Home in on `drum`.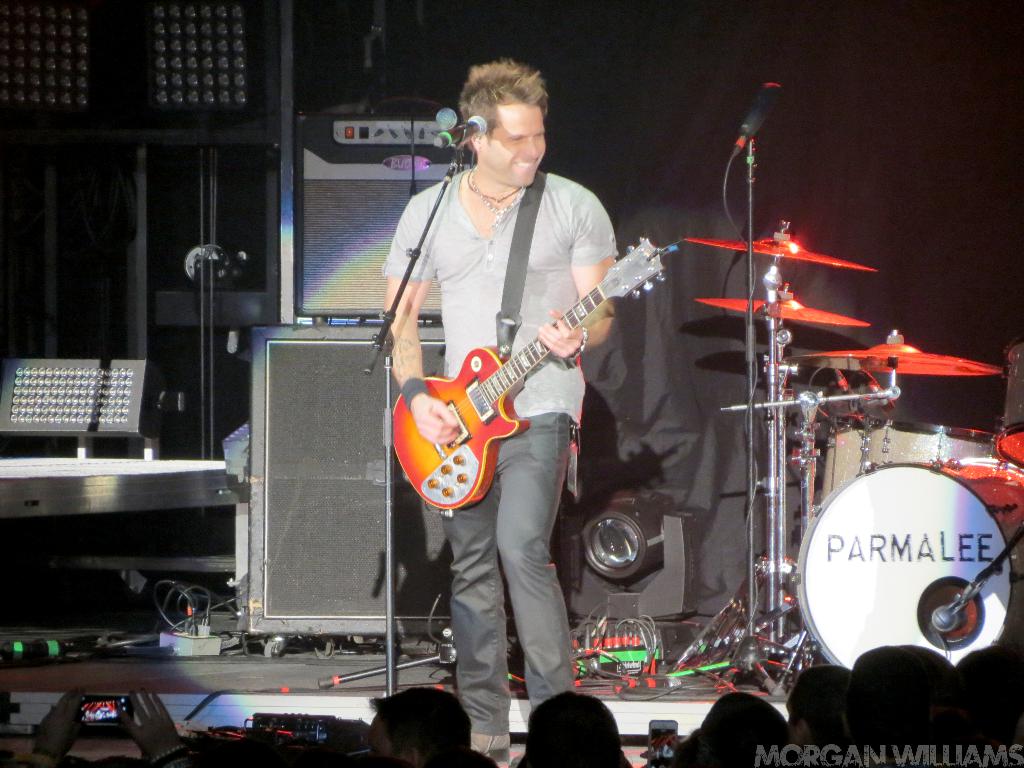
Homed in at BBox(819, 414, 996, 500).
